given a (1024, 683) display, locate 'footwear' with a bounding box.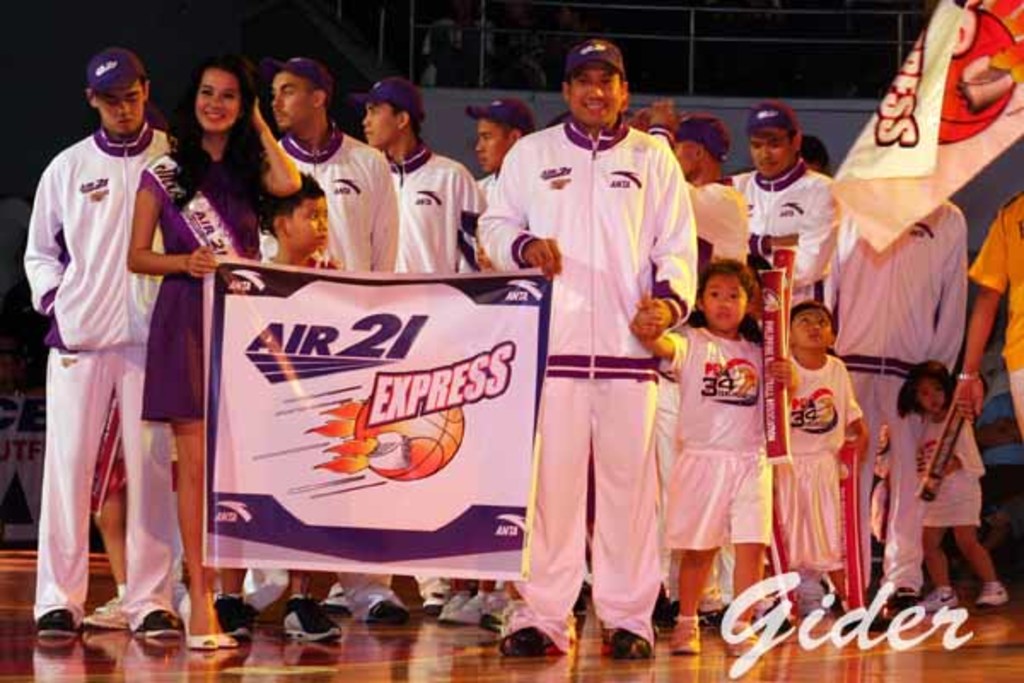
Located: <region>756, 606, 800, 651</region>.
